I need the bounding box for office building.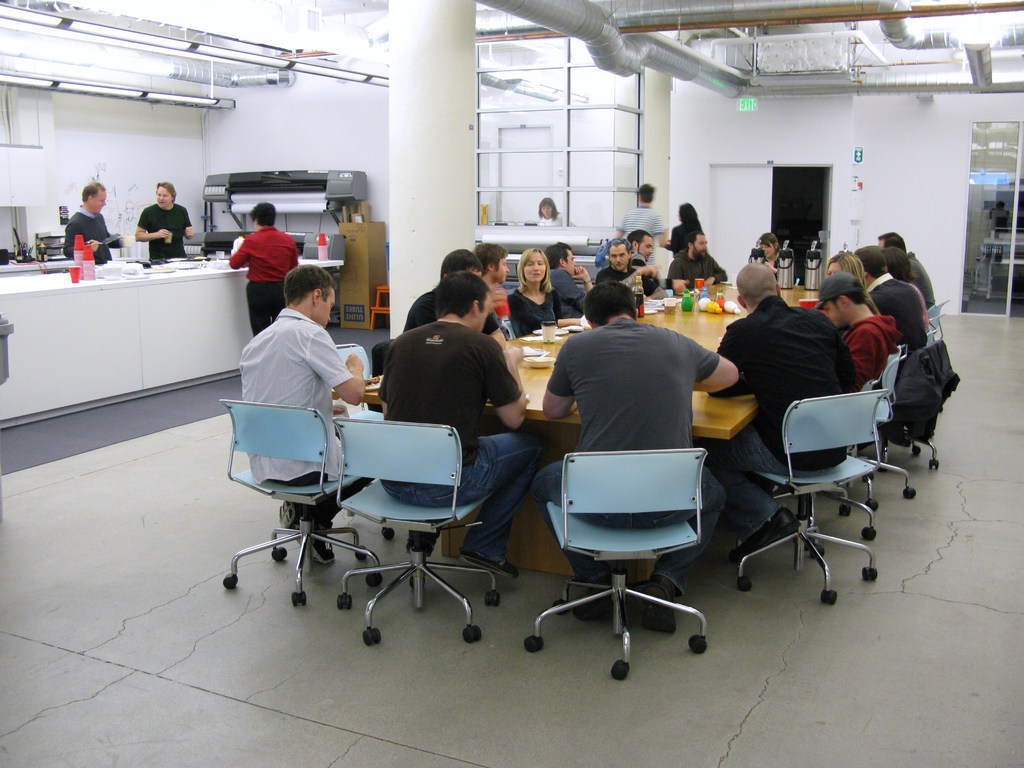
Here it is: [left=0, top=0, right=1023, bottom=767].
